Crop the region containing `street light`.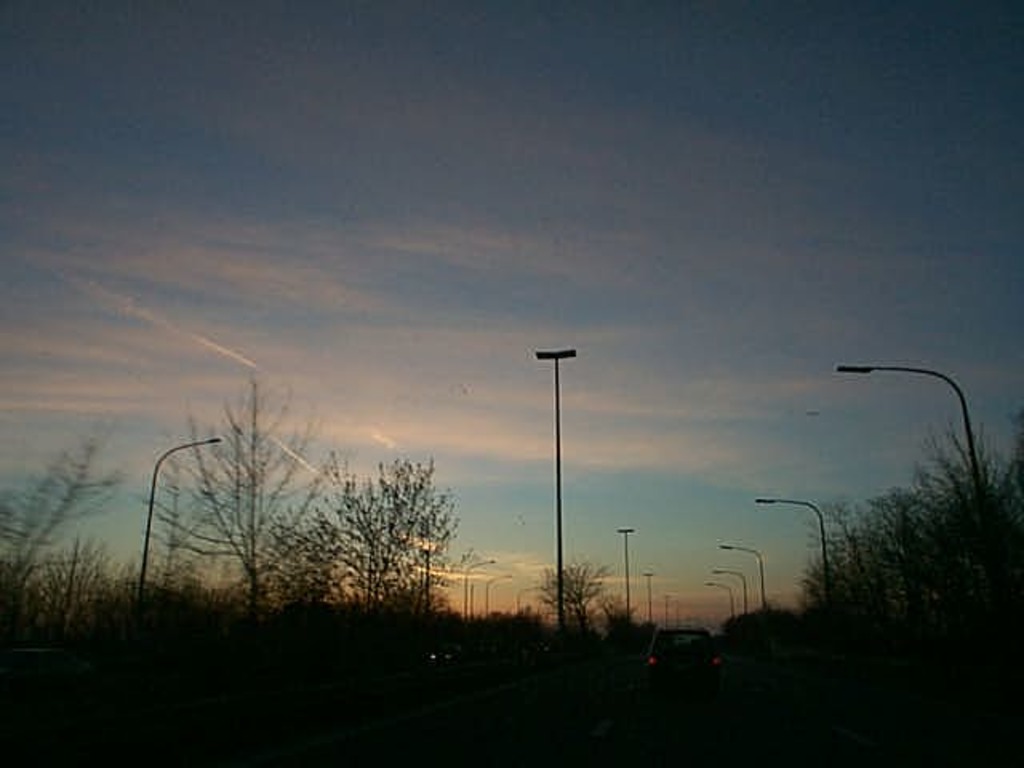
Crop region: bbox(485, 573, 515, 619).
